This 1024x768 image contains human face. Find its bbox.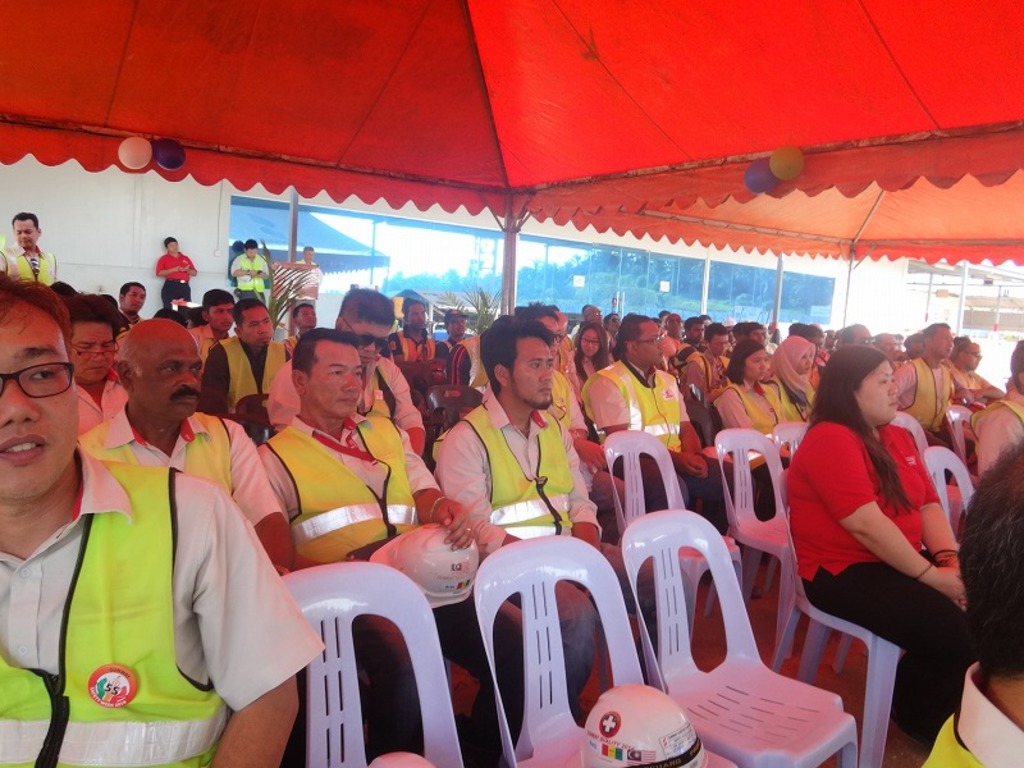
344 319 392 360.
